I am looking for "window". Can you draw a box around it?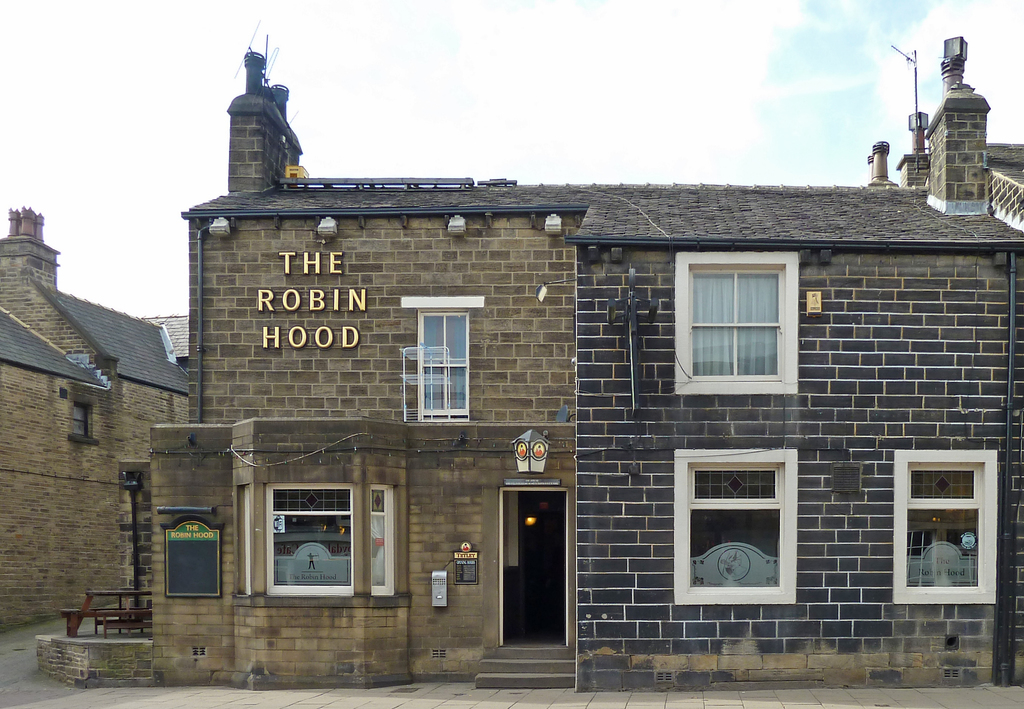
Sure, the bounding box is 694/257/804/397.
